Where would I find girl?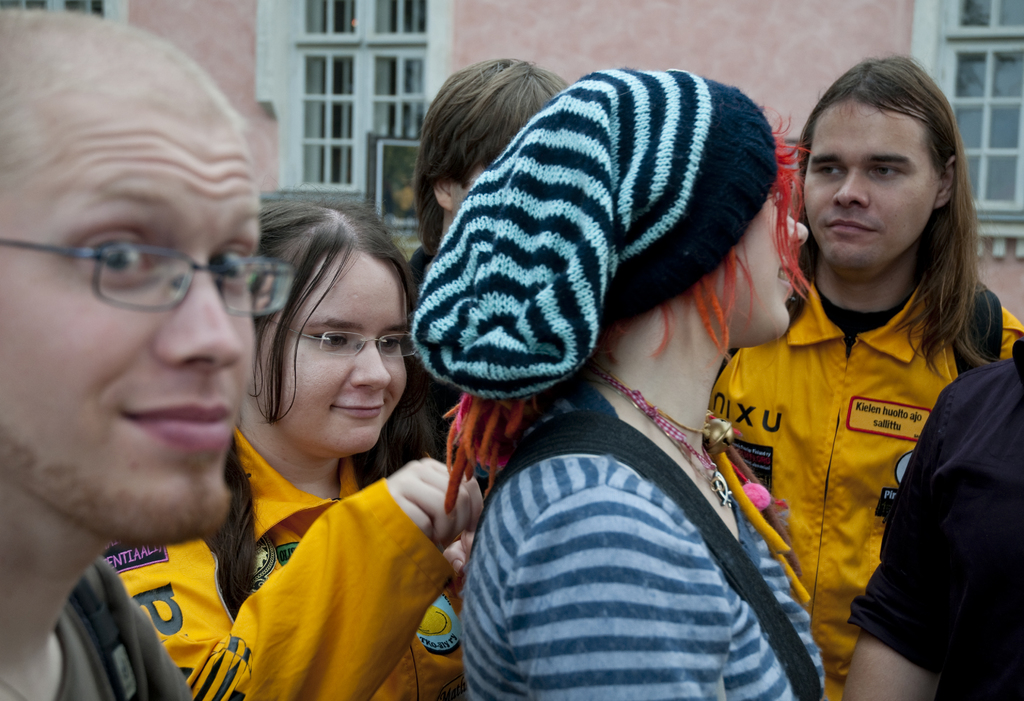
At pyautogui.locateOnScreen(410, 68, 827, 700).
